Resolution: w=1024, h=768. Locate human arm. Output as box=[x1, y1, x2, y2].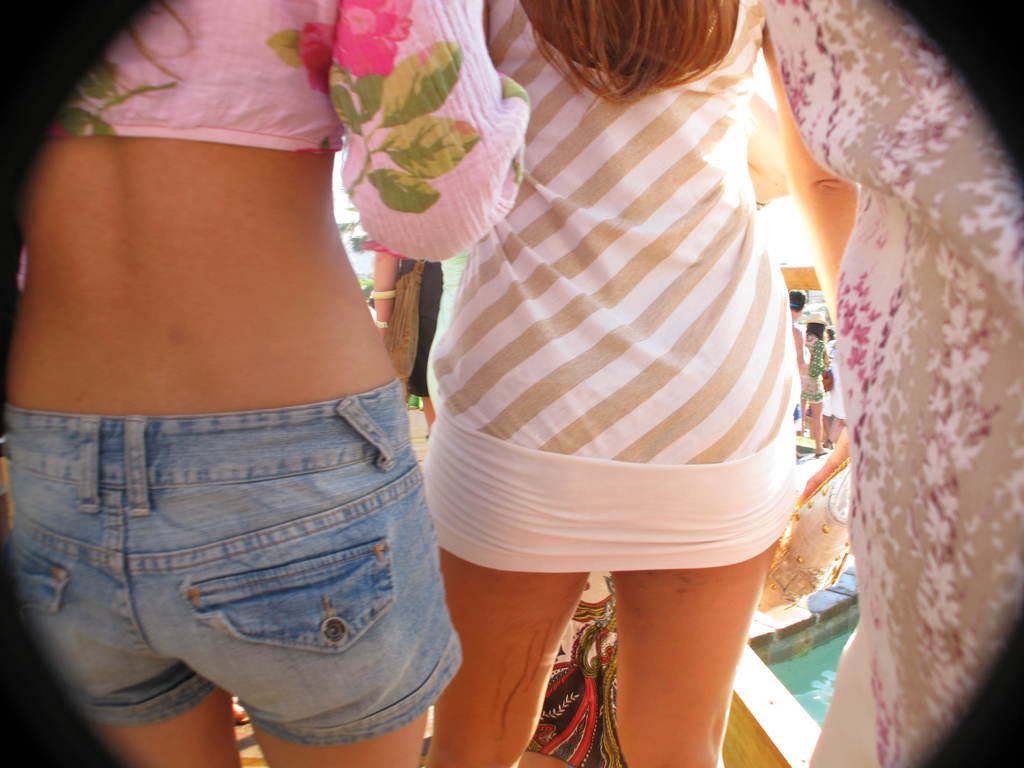
box=[341, 0, 529, 252].
